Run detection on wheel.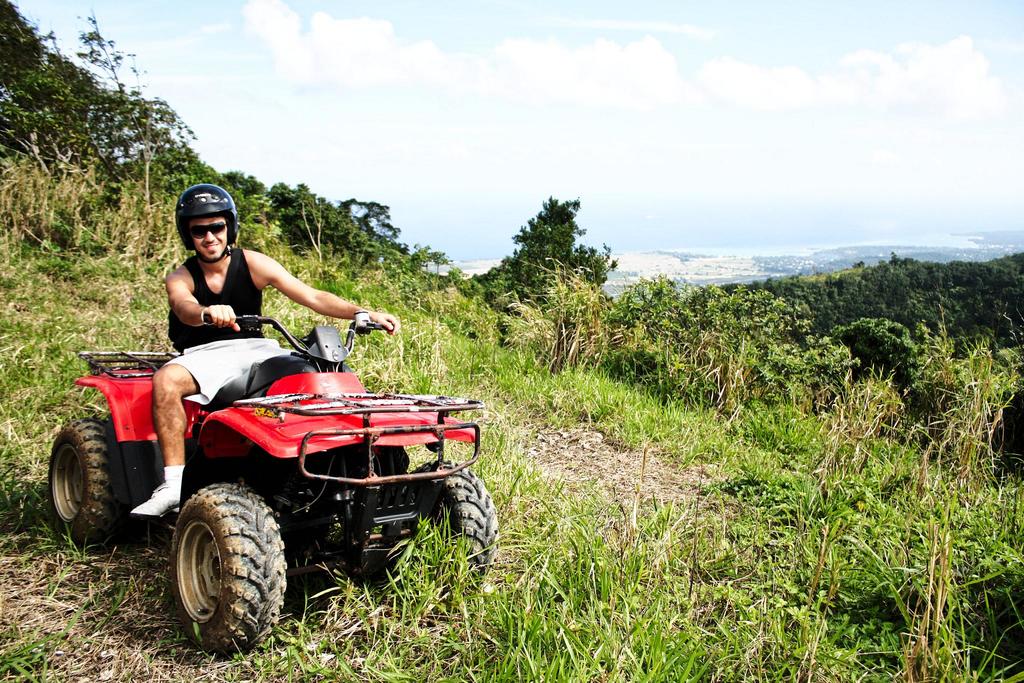
Result: bbox(410, 458, 499, 582).
